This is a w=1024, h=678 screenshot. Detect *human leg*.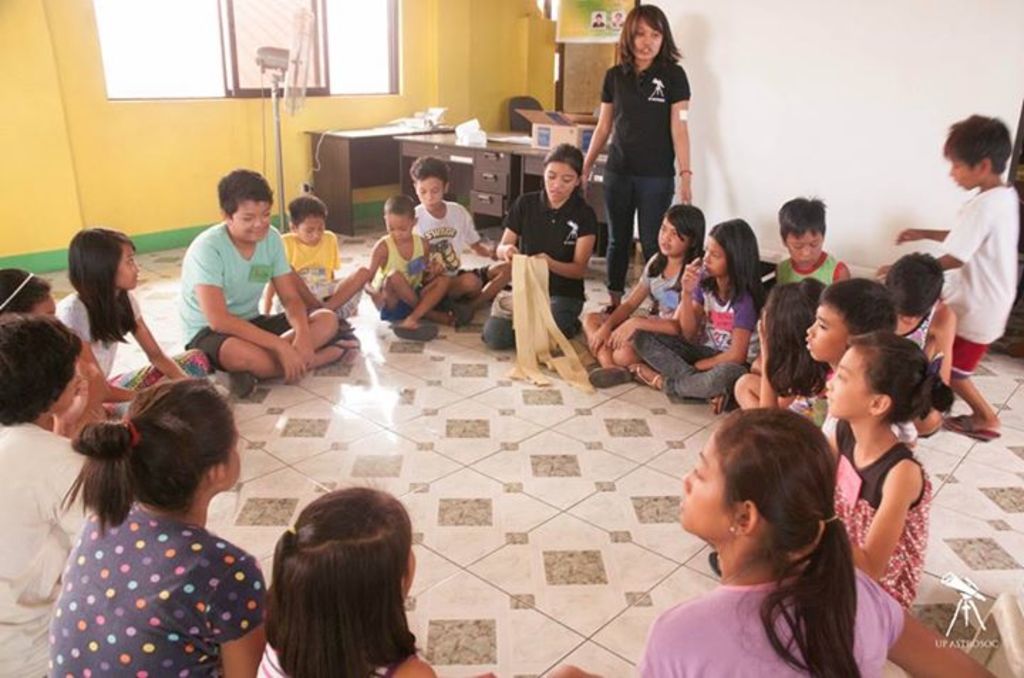
{"x1": 536, "y1": 286, "x2": 590, "y2": 340}.
